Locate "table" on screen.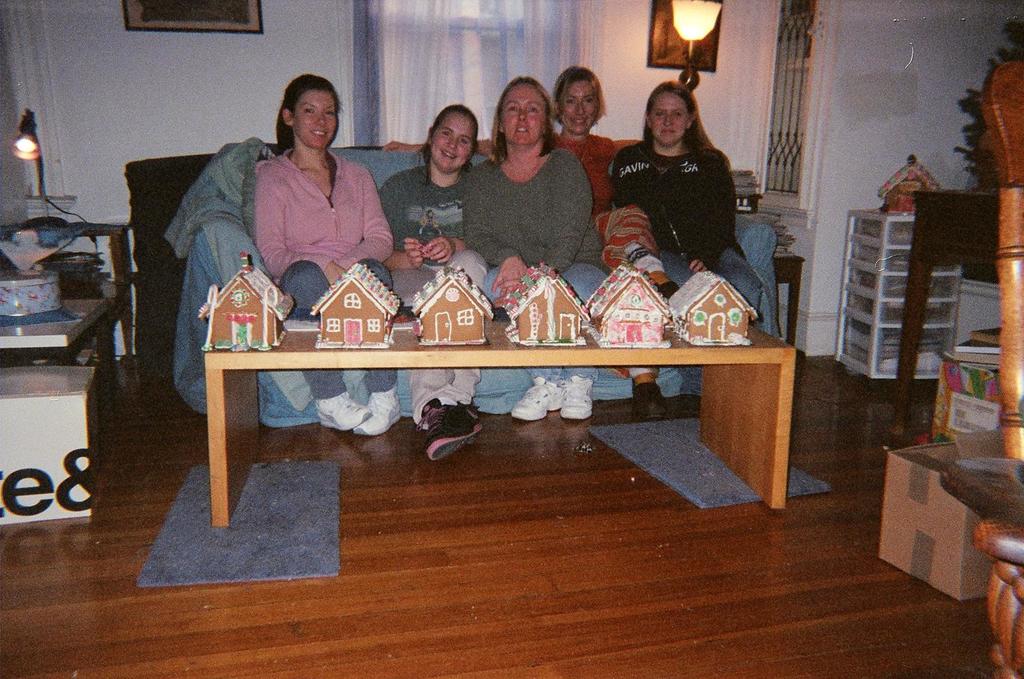
On screen at (x1=830, y1=207, x2=962, y2=383).
